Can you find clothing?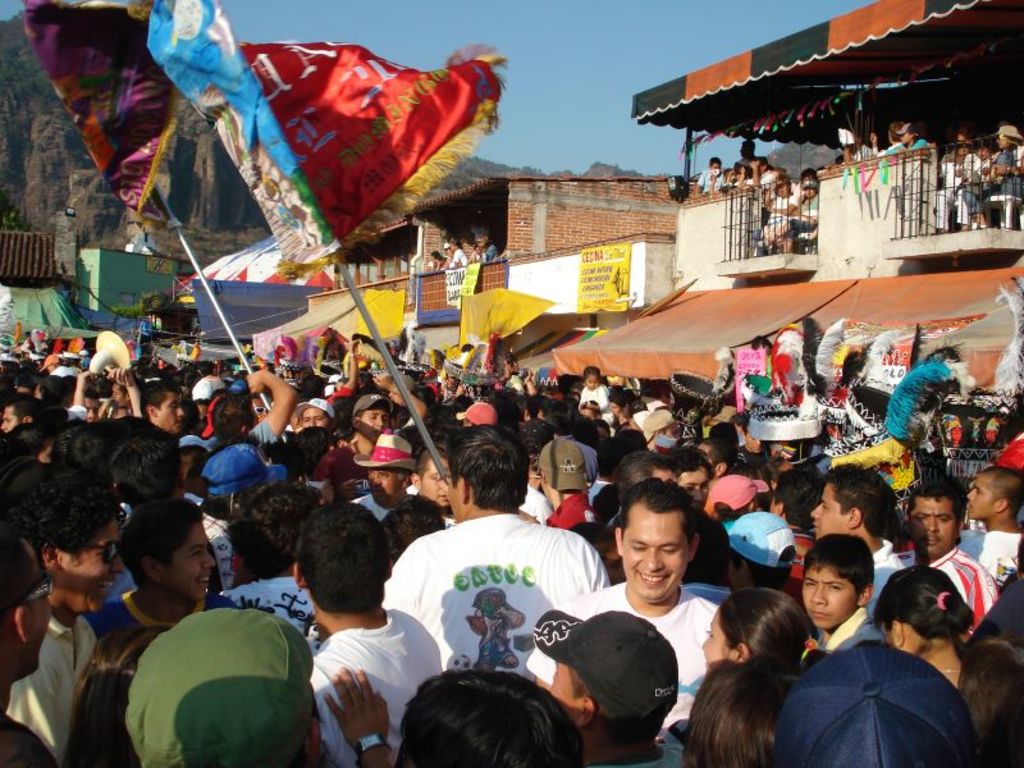
Yes, bounding box: l=515, t=576, r=727, b=727.
